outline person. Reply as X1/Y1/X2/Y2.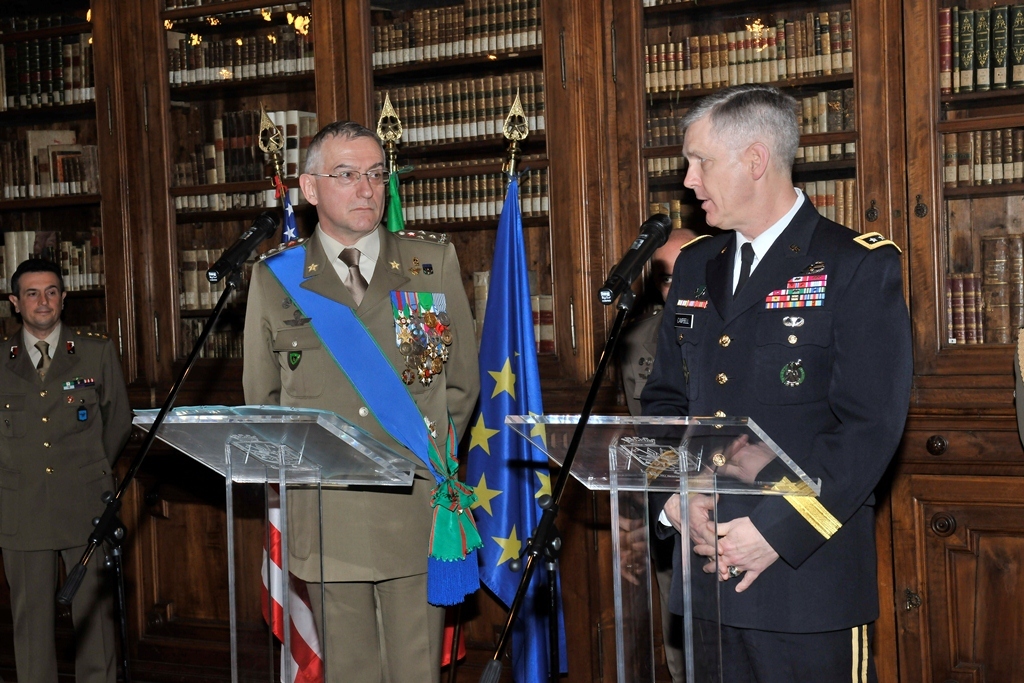
619/227/696/682.
